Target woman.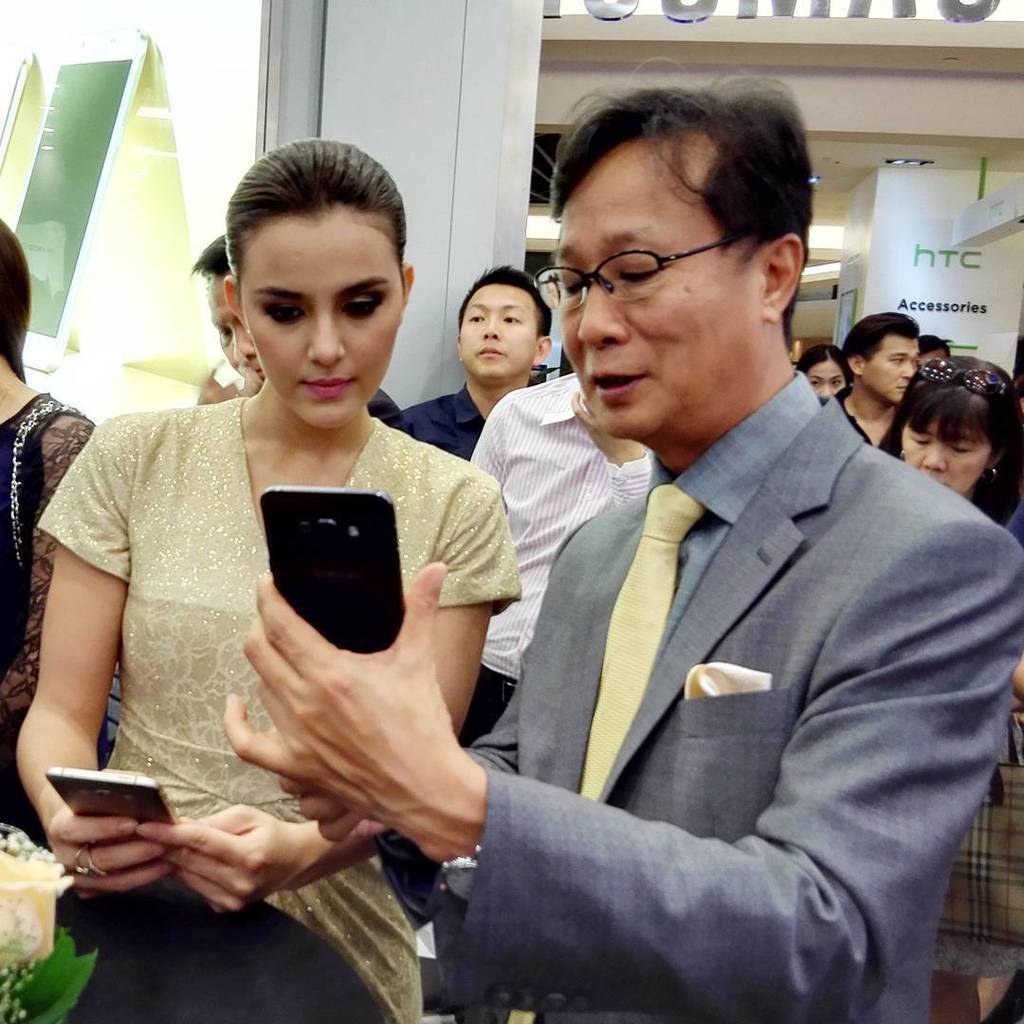
Target region: <box>0,218,122,851</box>.
